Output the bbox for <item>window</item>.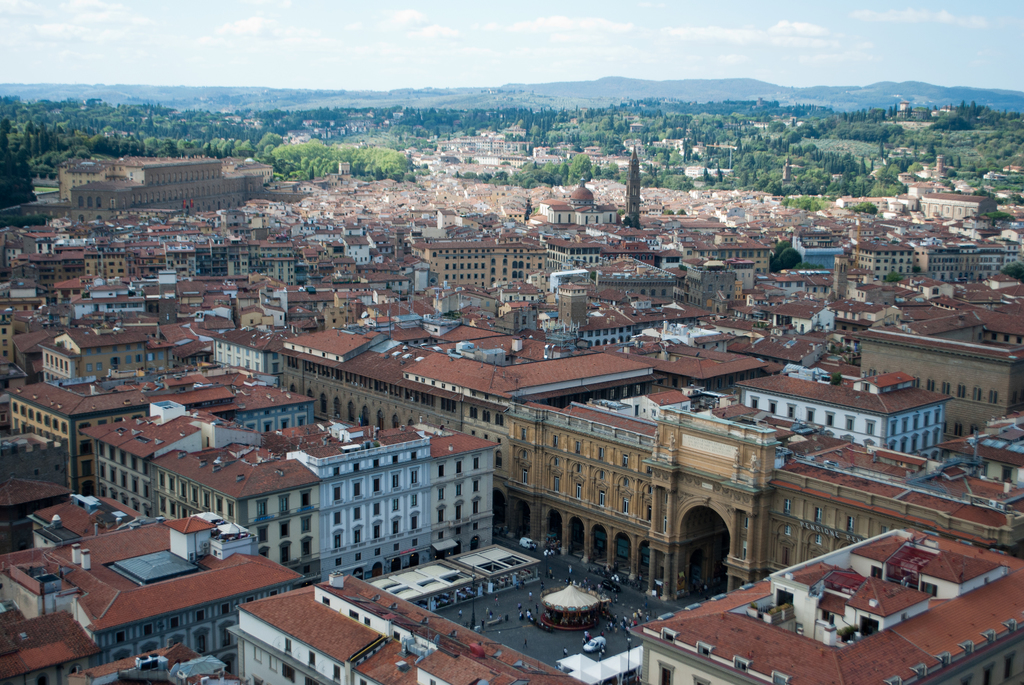
217, 353, 220, 360.
